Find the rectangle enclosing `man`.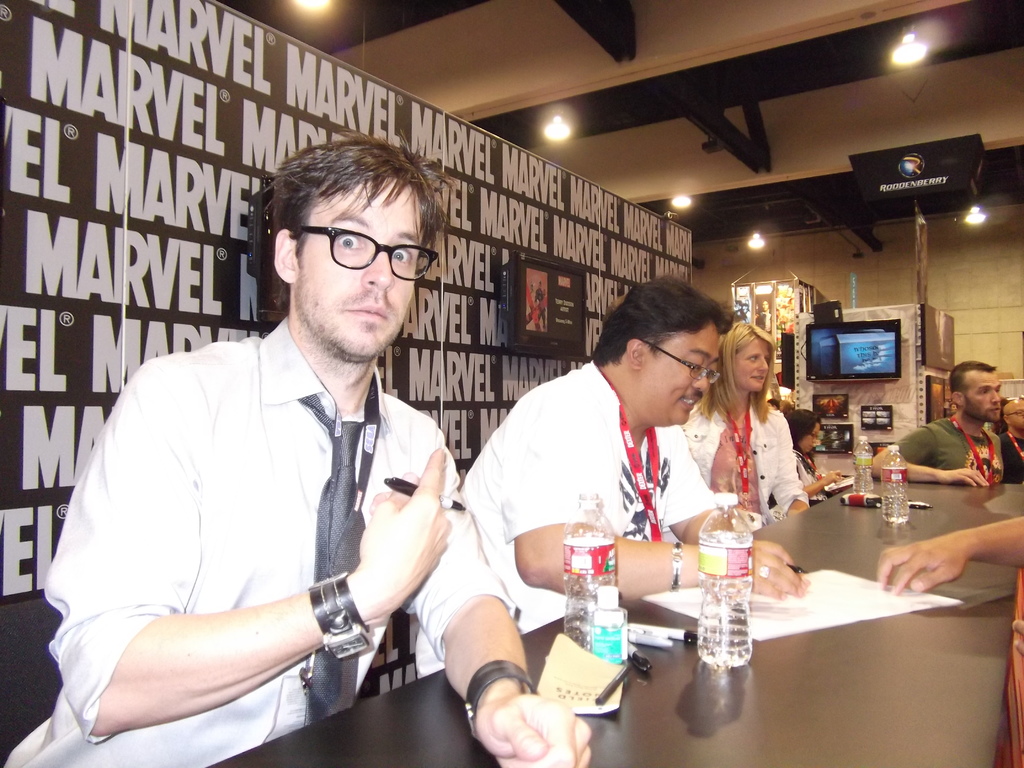
l=996, t=398, r=1023, b=481.
